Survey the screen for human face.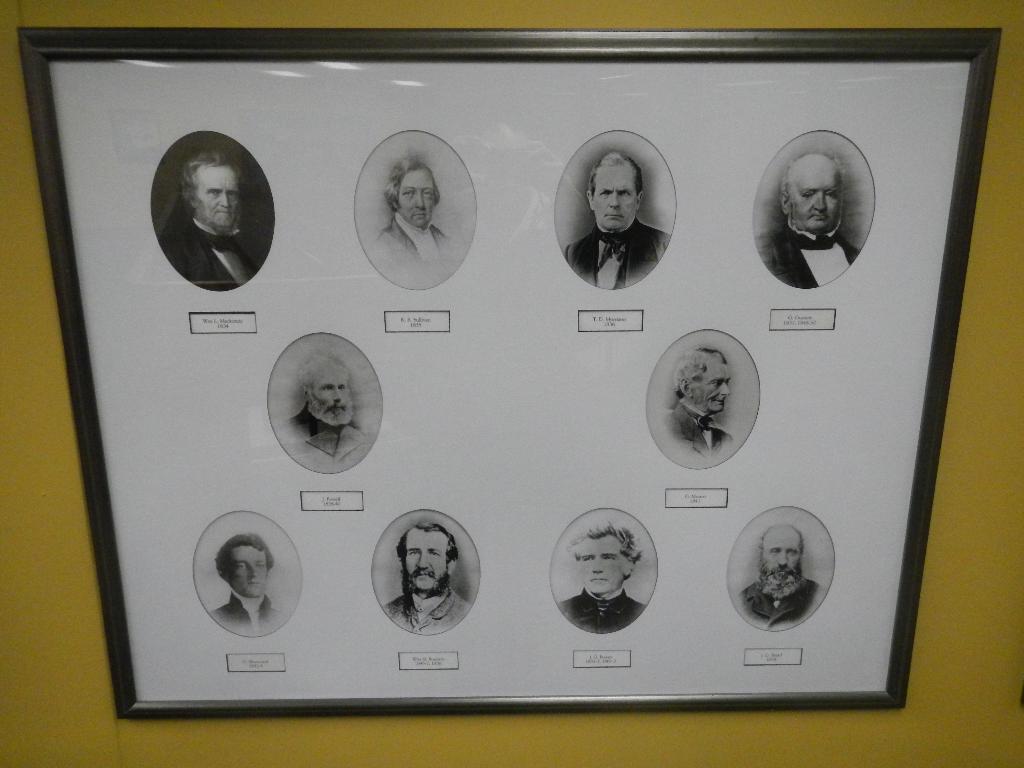
Survey found: (698, 368, 730, 408).
